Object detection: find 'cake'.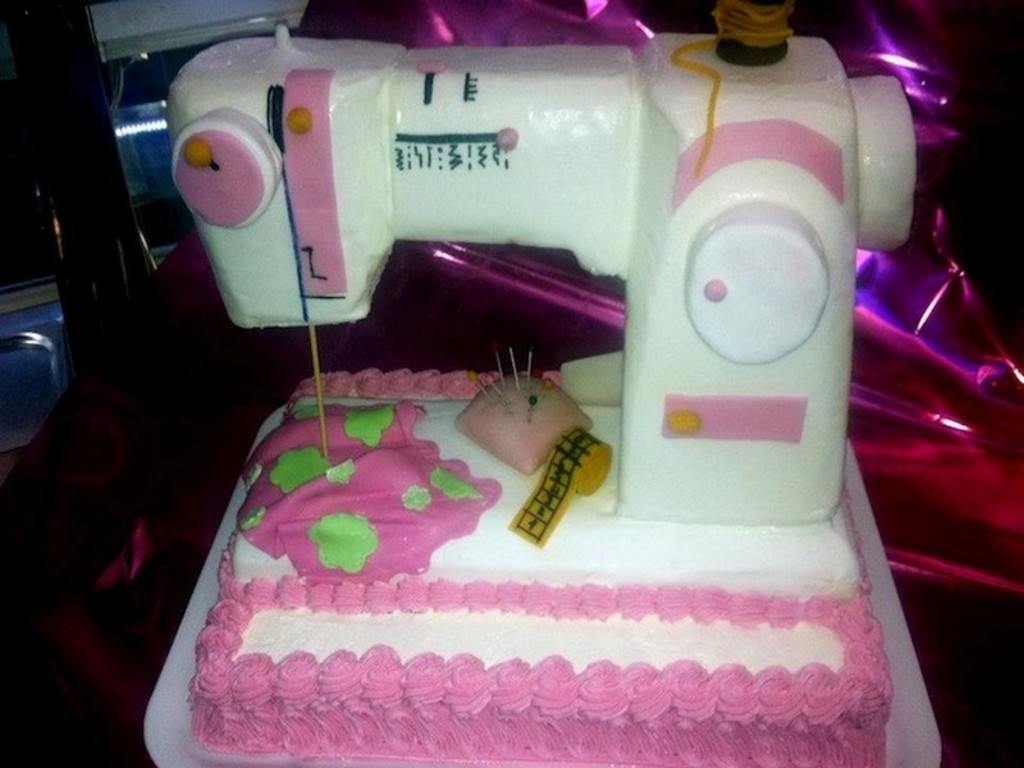
box=[168, 0, 922, 767].
